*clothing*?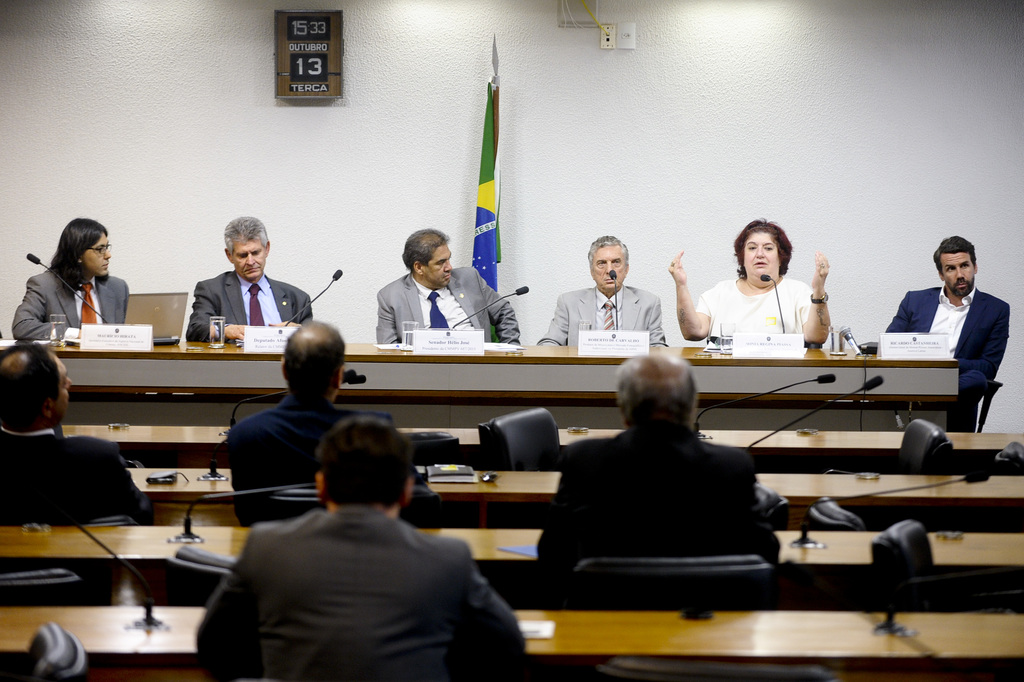
(left=697, top=278, right=806, bottom=346)
